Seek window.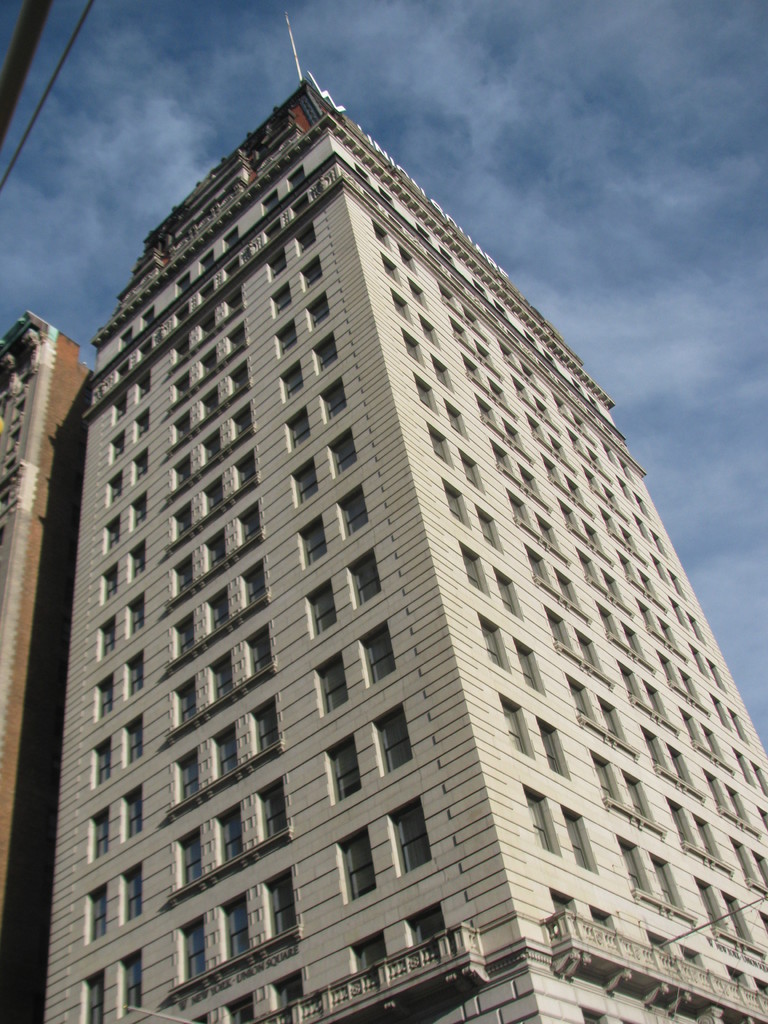
(x1=470, y1=279, x2=486, y2=300).
